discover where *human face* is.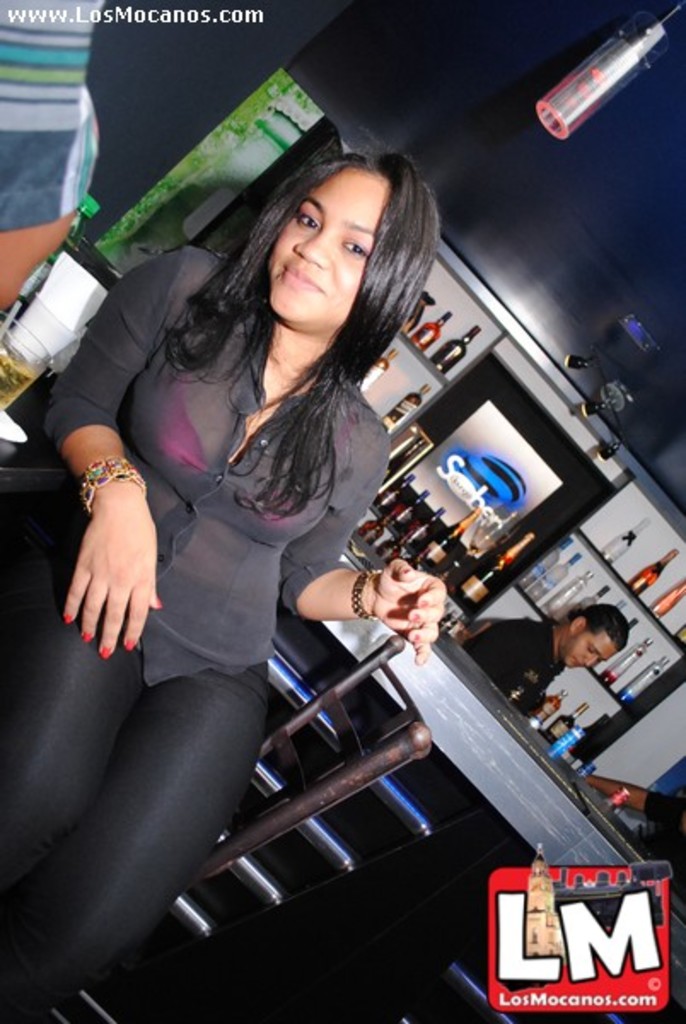
Discovered at <box>565,628,618,669</box>.
